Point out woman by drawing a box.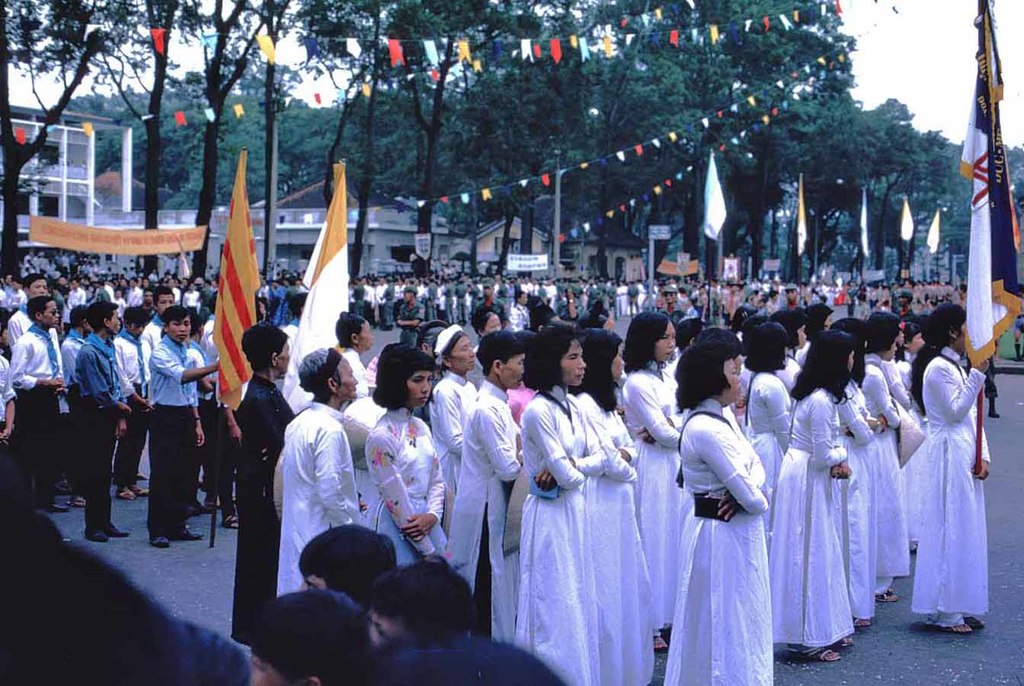
Rect(370, 341, 448, 559).
